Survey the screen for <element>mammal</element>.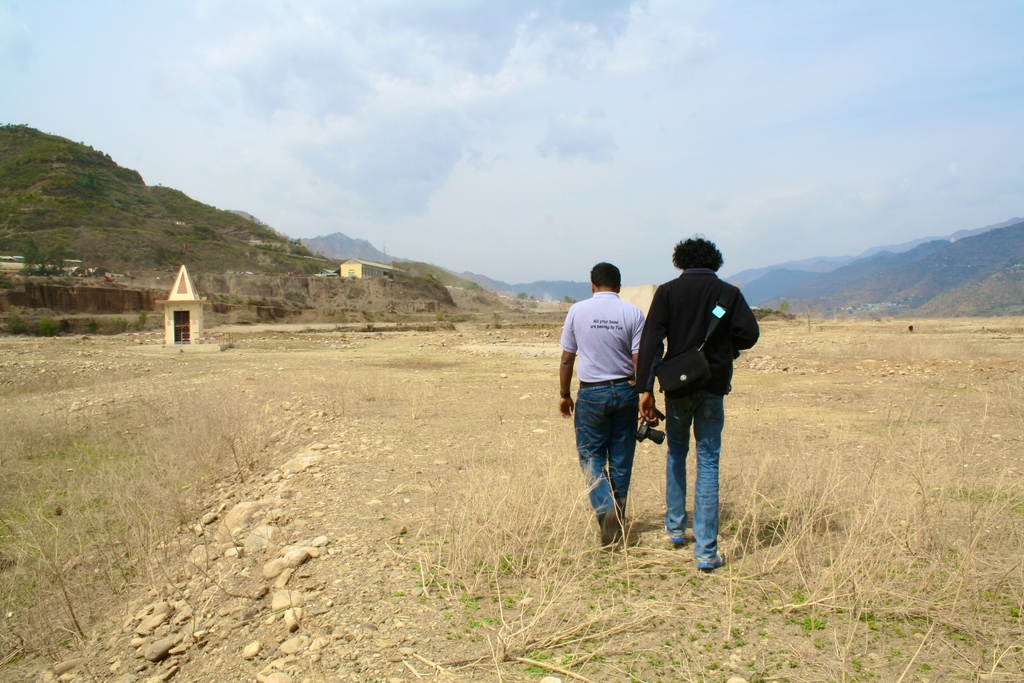
Survey found: crop(573, 258, 660, 528).
